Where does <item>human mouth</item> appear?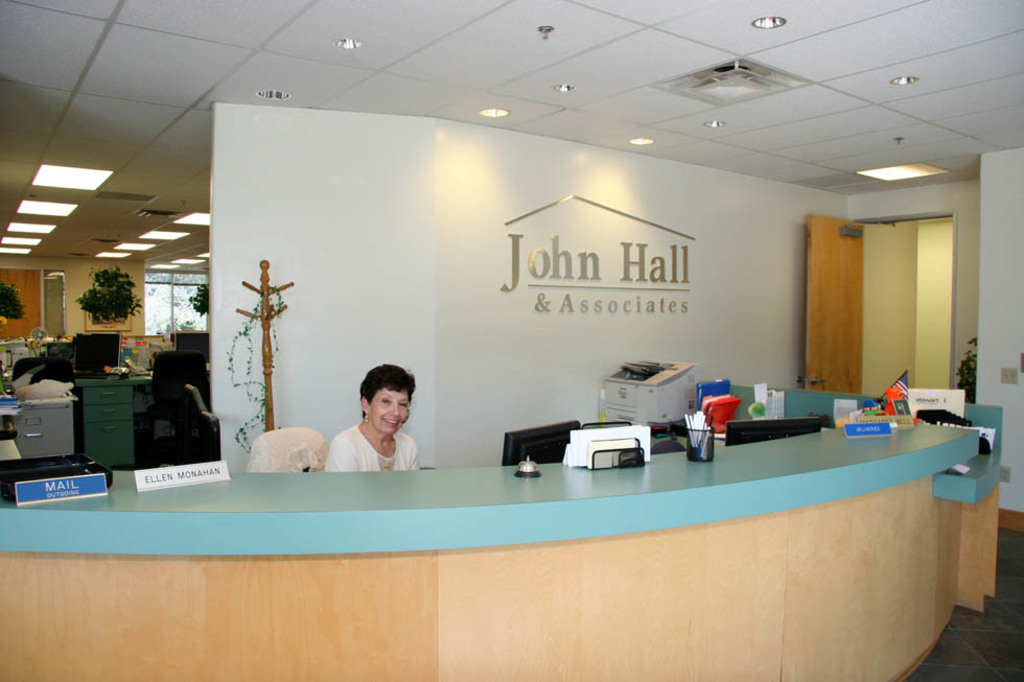
Appears at select_region(383, 415, 401, 427).
